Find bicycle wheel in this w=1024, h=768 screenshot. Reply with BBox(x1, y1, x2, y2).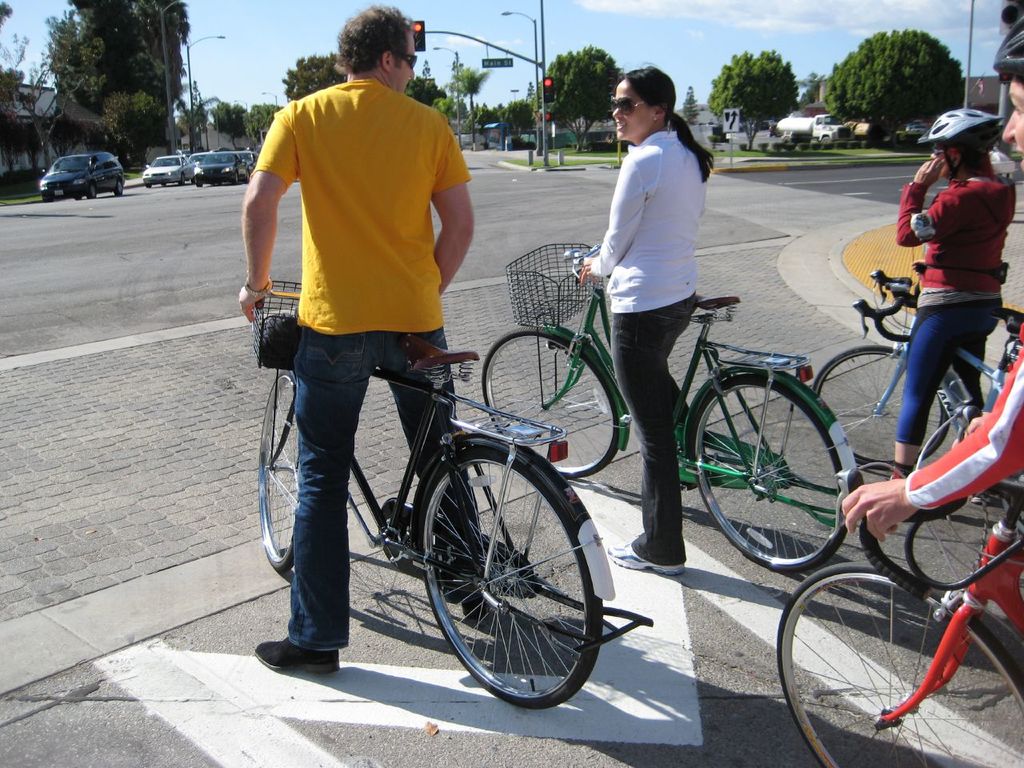
BBox(406, 445, 598, 730).
